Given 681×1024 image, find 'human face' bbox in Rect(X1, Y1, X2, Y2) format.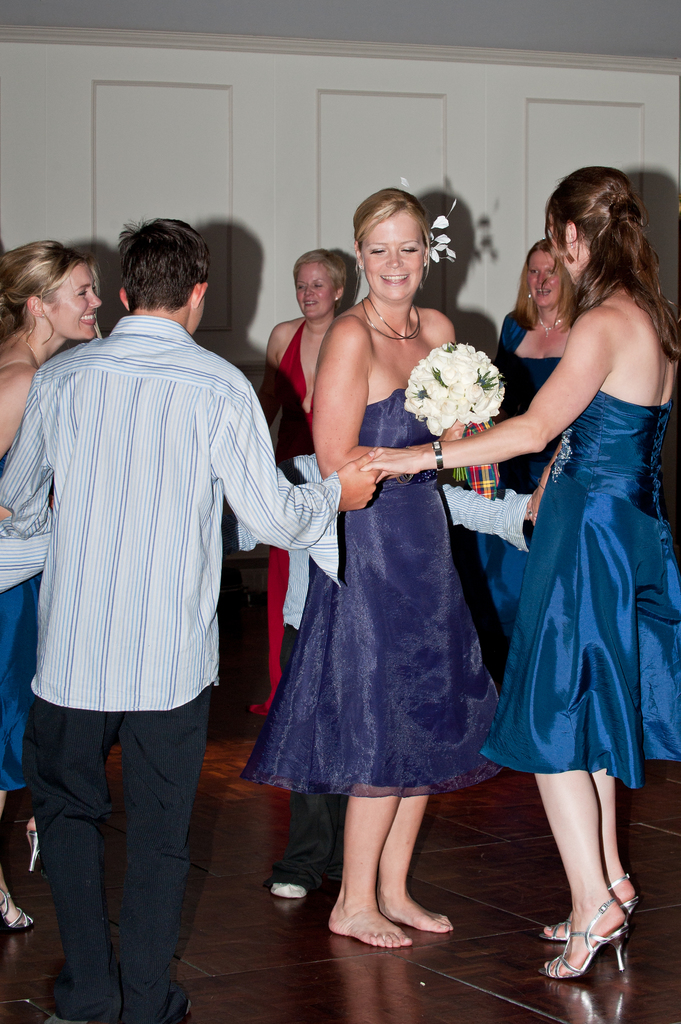
Rect(292, 265, 331, 316).
